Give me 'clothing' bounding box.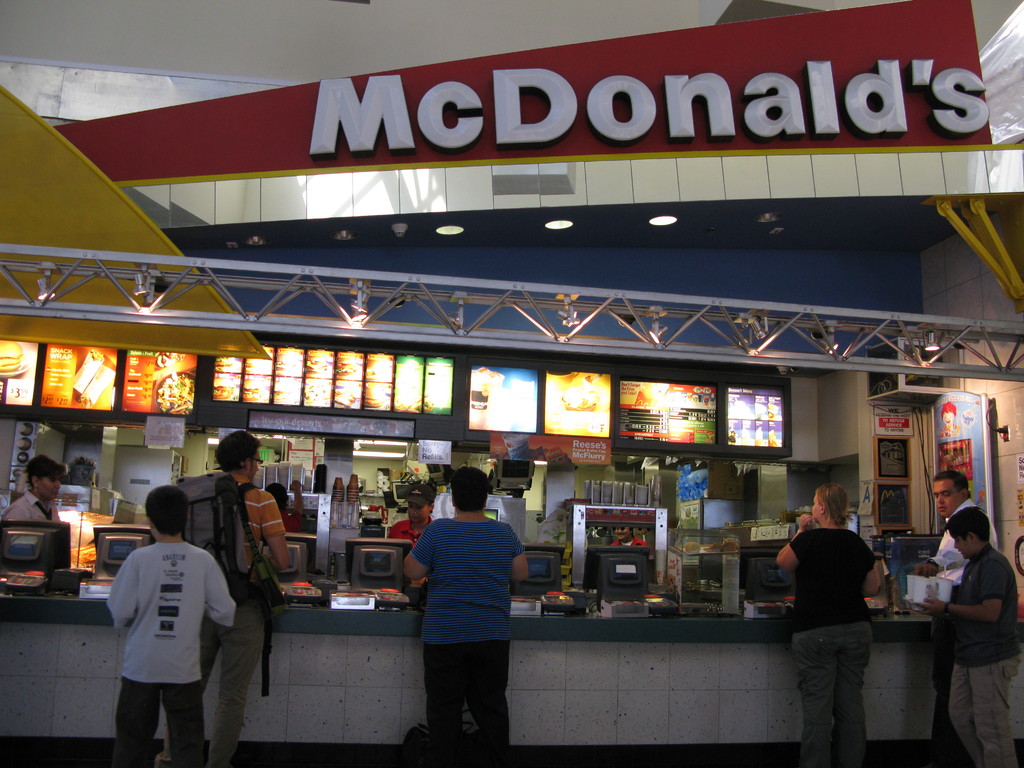
left=412, top=516, right=523, bottom=749.
